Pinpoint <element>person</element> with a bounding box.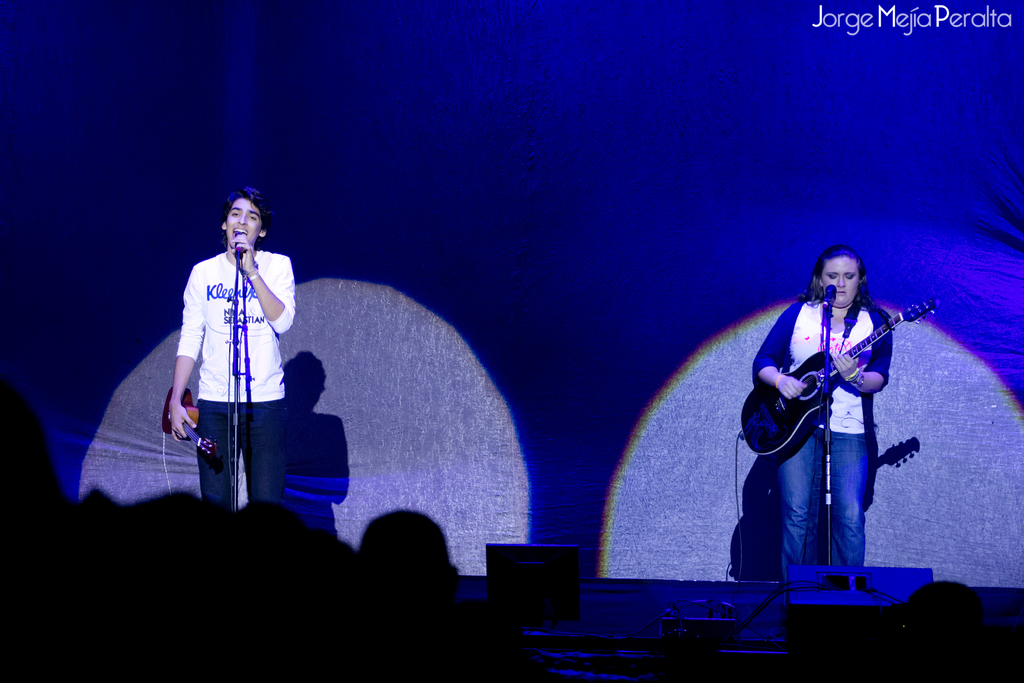
[left=356, top=504, right=468, bottom=682].
